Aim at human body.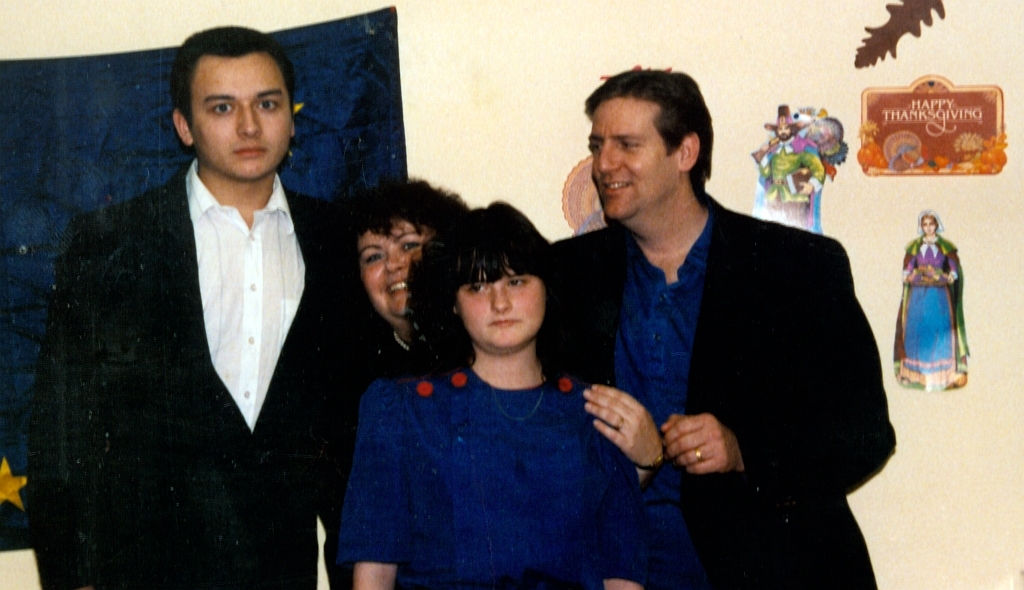
Aimed at 542/62/905/589.
